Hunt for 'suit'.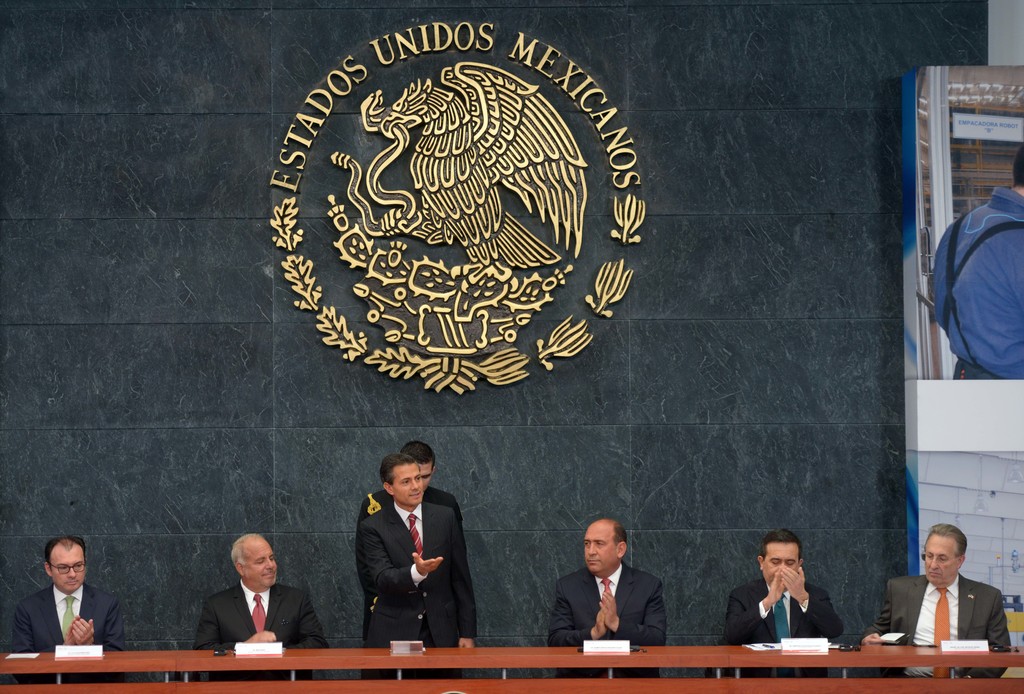
Hunted down at 8,583,125,684.
